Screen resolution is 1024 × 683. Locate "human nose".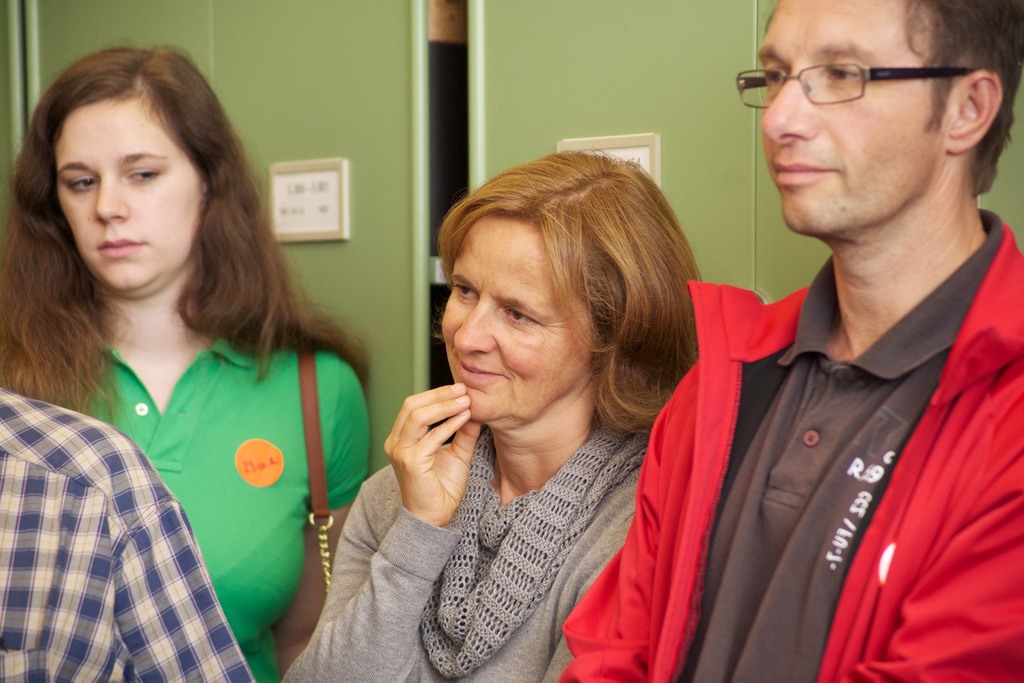
94/174/131/227.
